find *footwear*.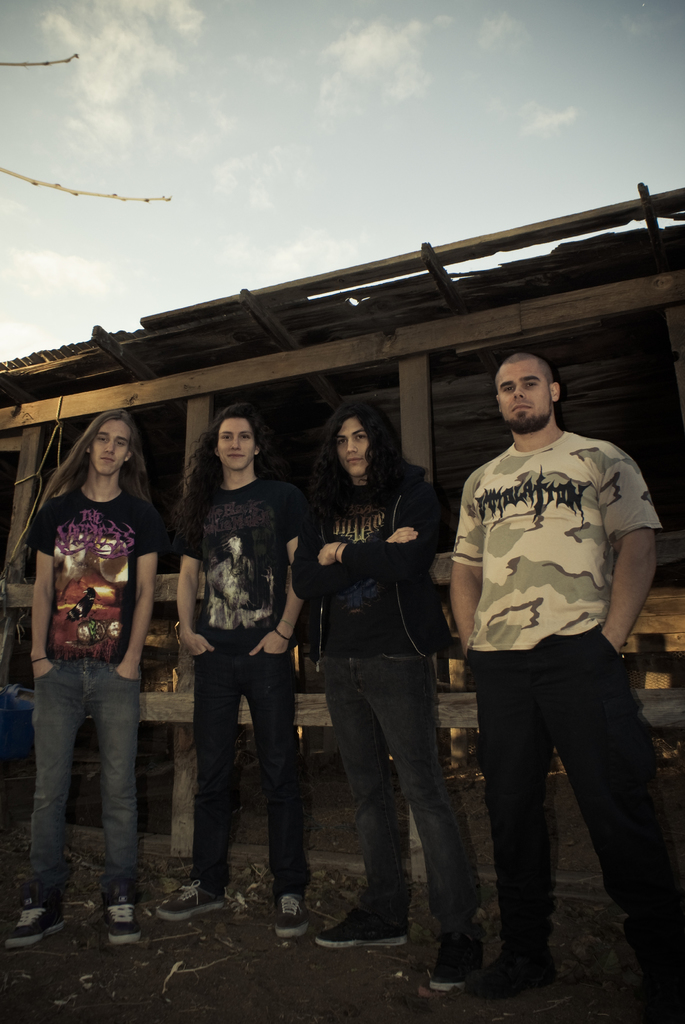
region(102, 869, 146, 946).
